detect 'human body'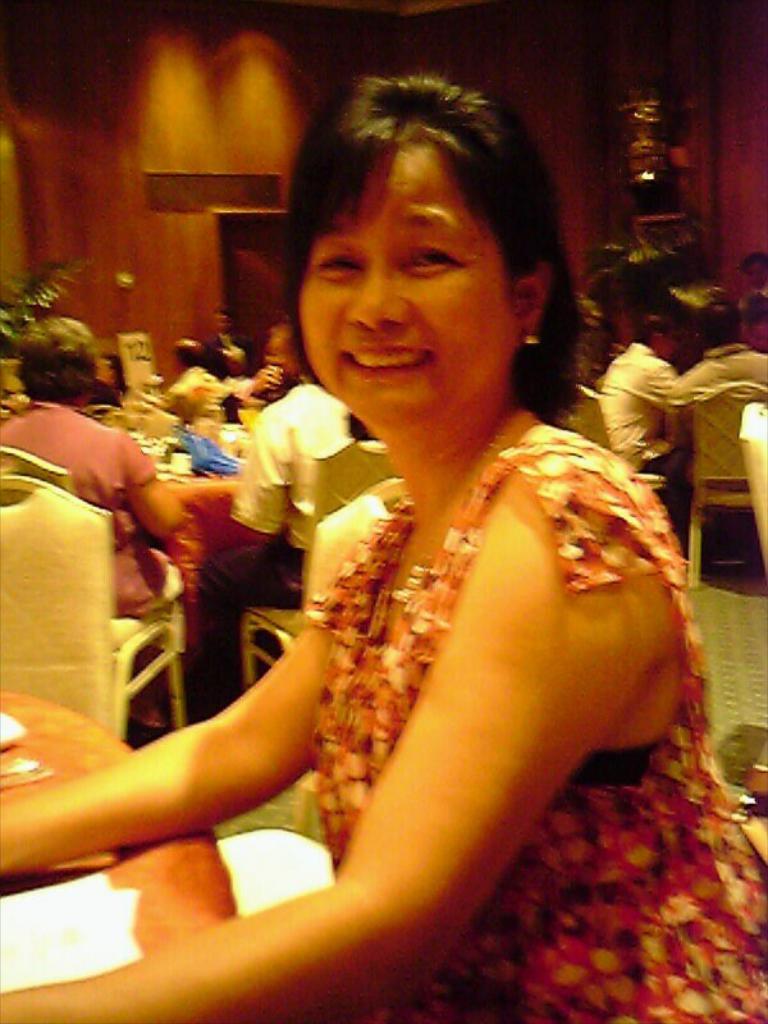
x1=675, y1=297, x2=767, y2=500
